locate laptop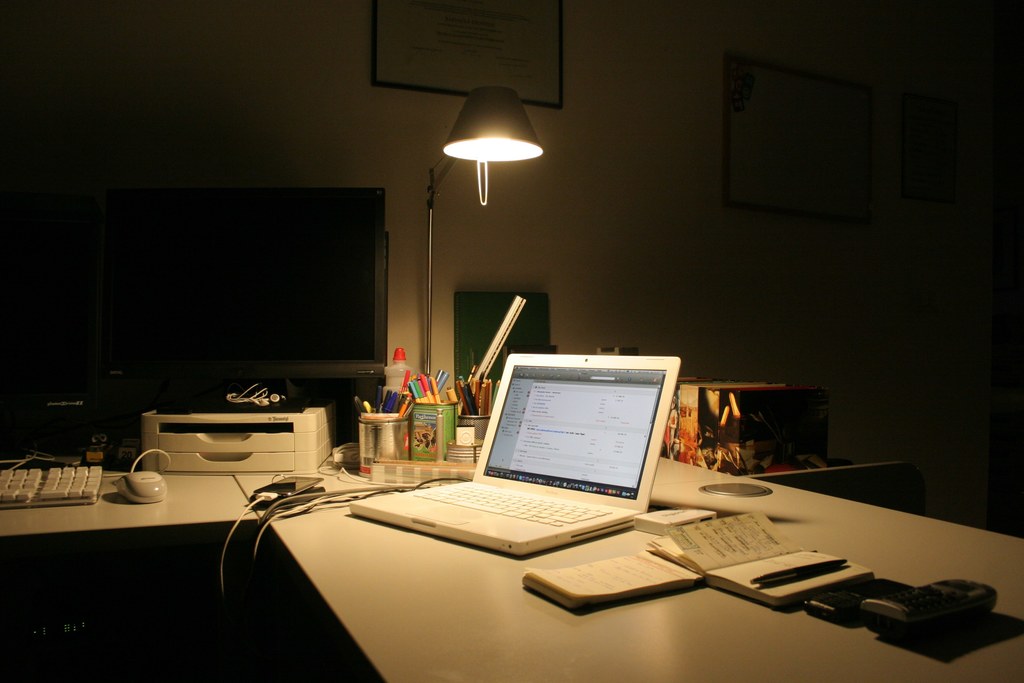
box=[384, 359, 664, 564]
